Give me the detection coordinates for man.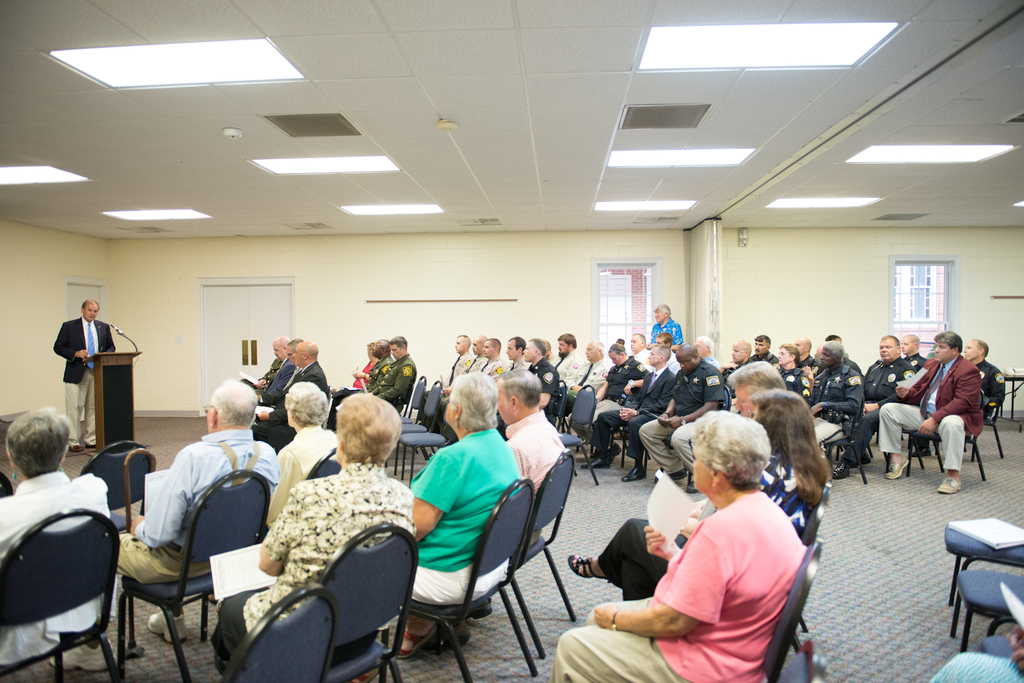
Rect(438, 332, 486, 434).
